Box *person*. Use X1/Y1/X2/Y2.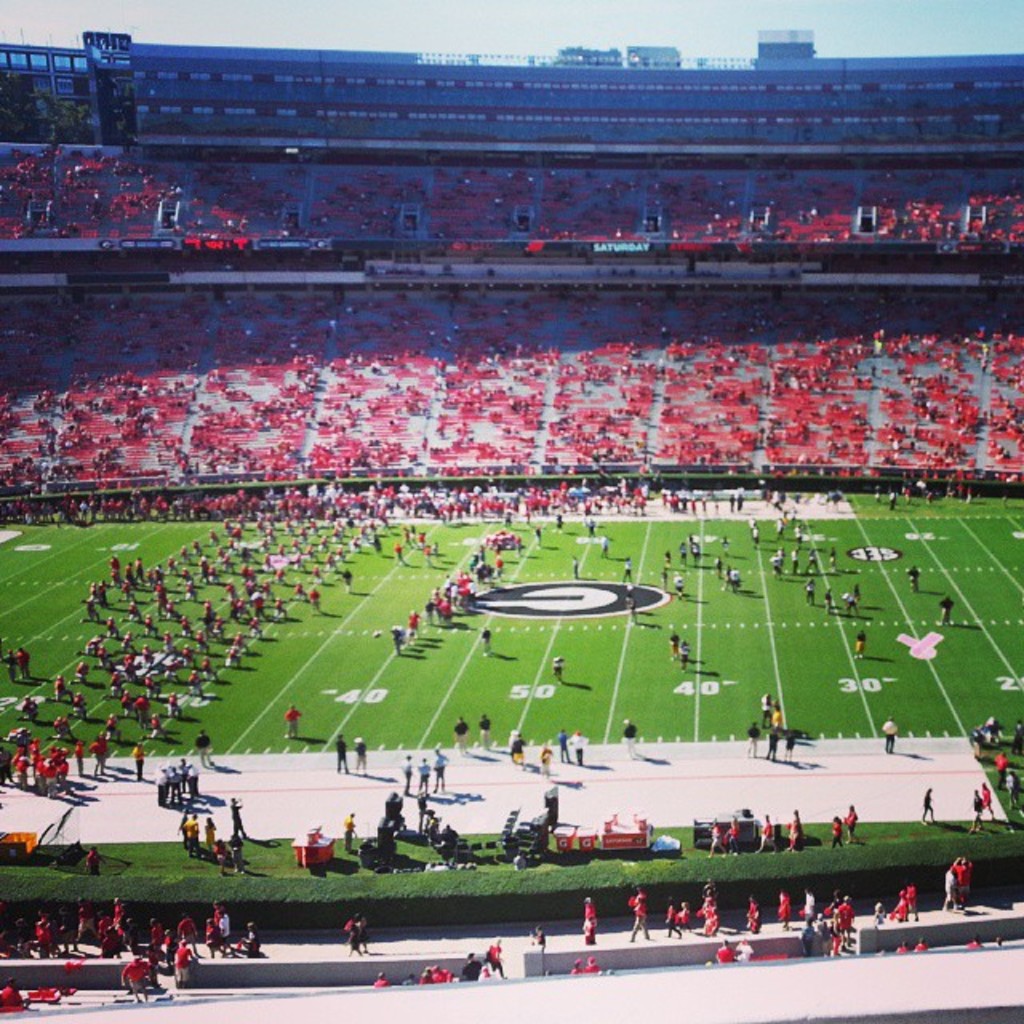
741/718/757/762.
